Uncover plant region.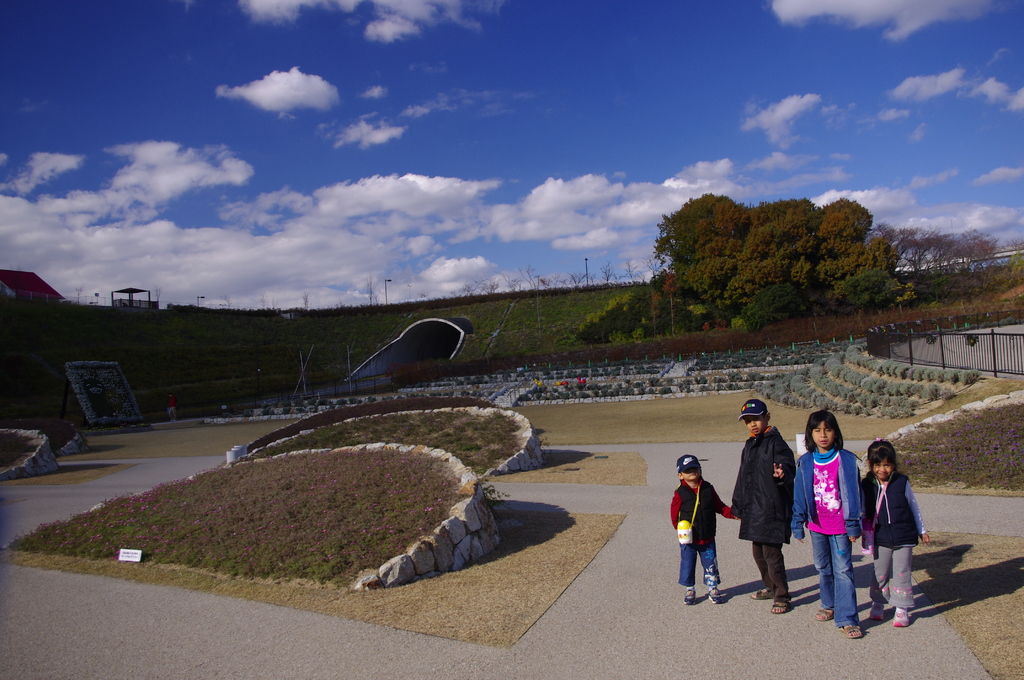
Uncovered: 992, 310, 1023, 331.
